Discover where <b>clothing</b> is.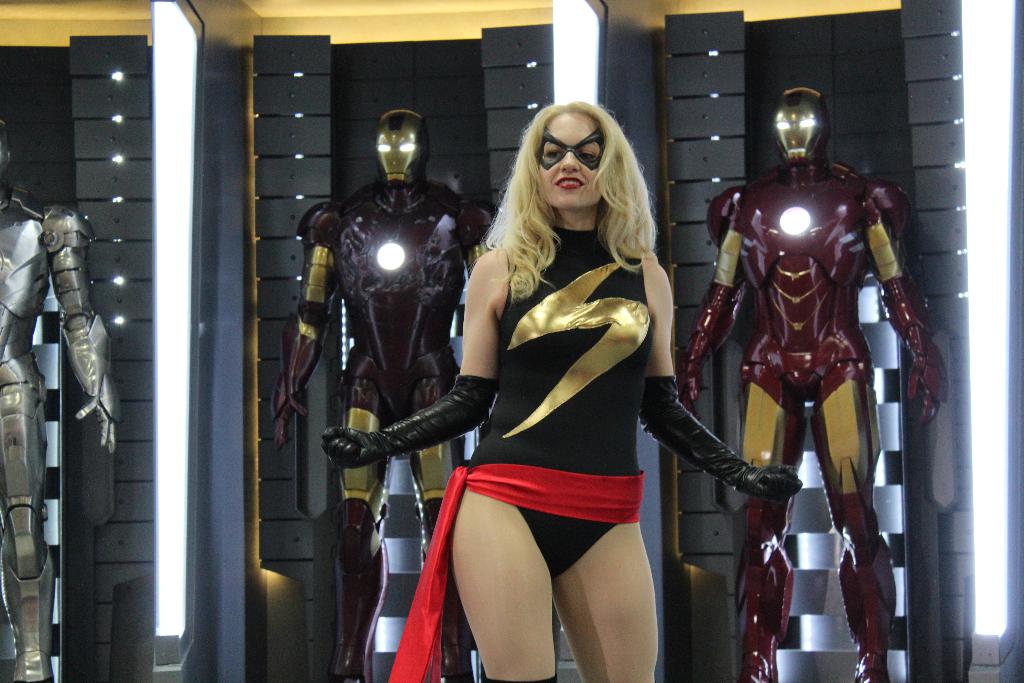
Discovered at x1=0 y1=181 x2=115 y2=682.
